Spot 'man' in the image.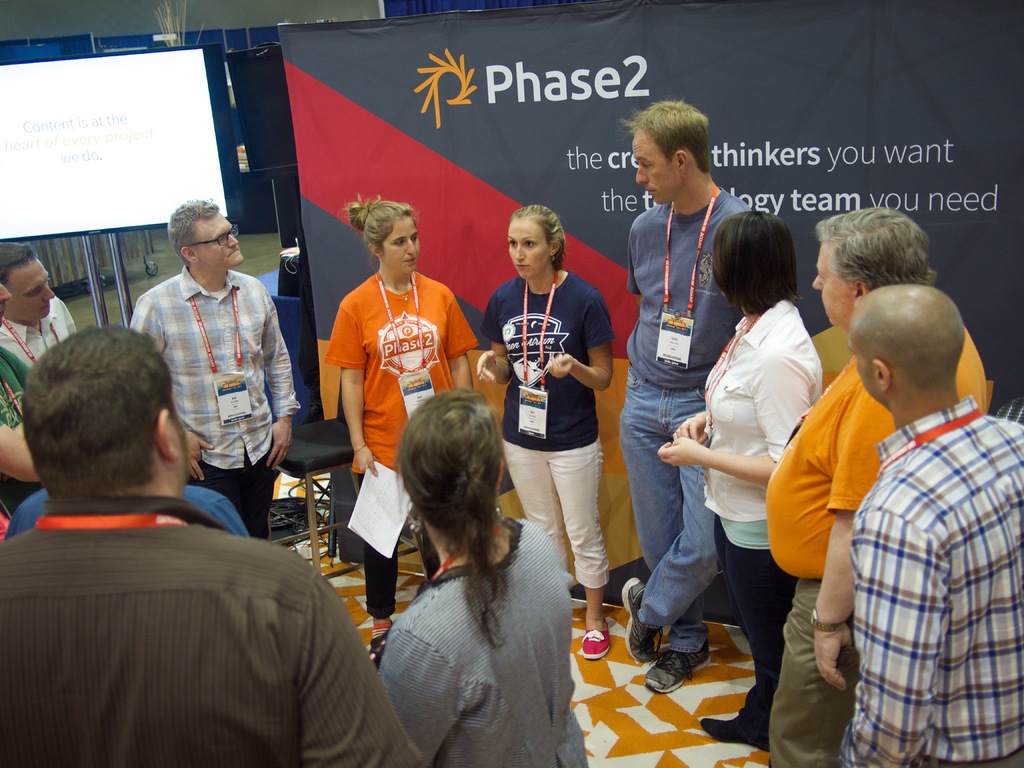
'man' found at left=0, top=347, right=384, bottom=758.
